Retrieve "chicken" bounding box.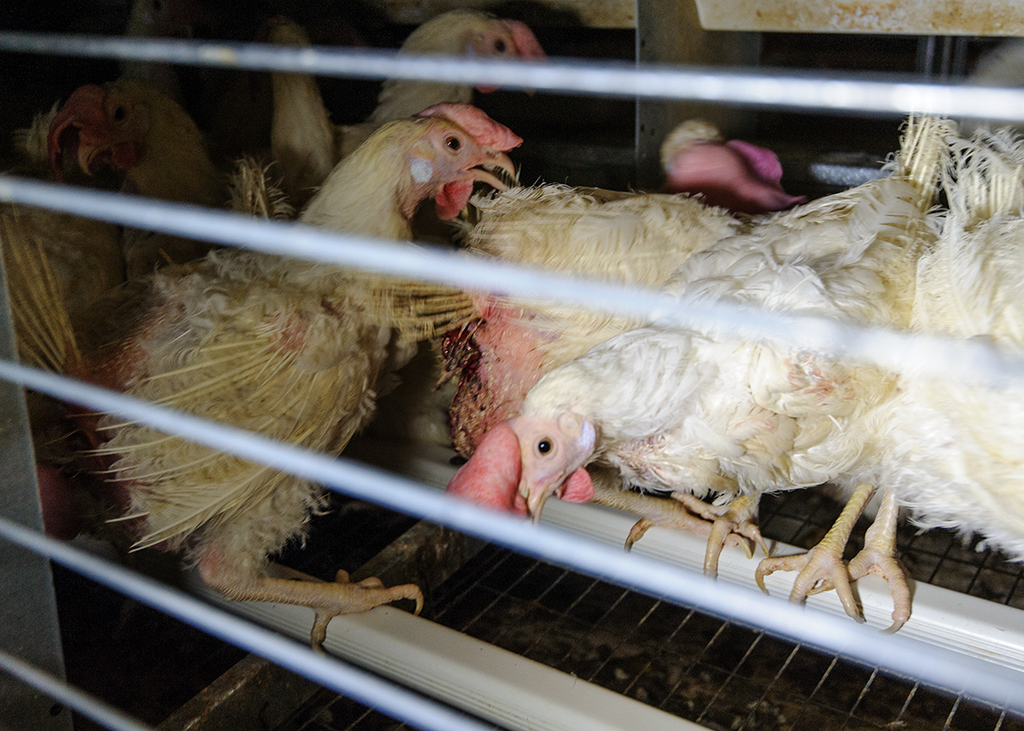
Bounding box: [16, 79, 325, 266].
